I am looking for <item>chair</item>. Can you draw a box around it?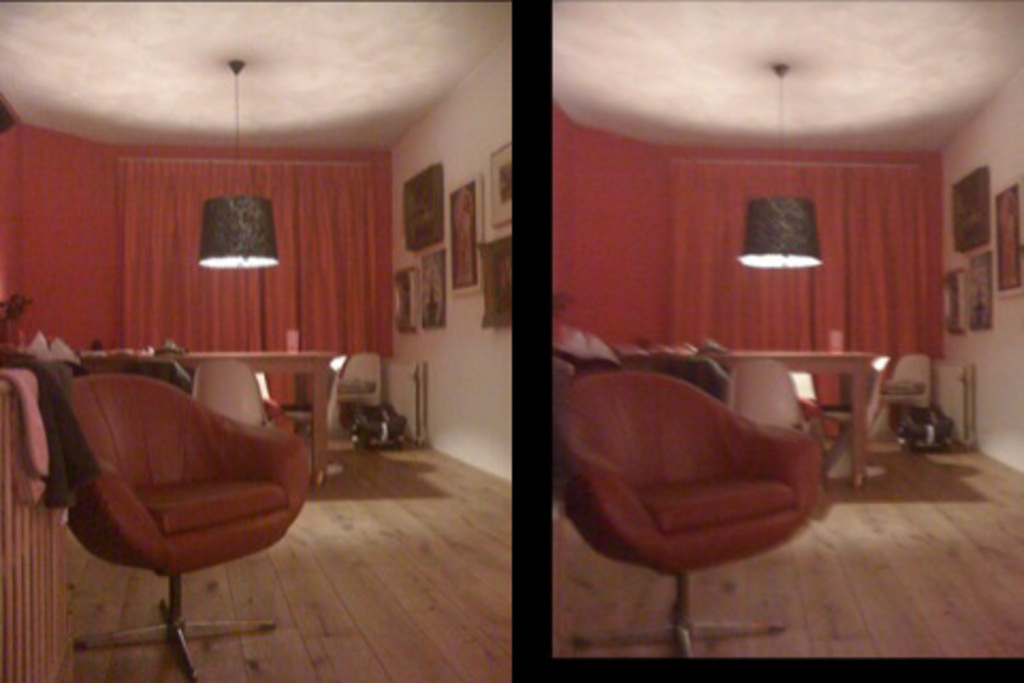
Sure, the bounding box is left=553, top=369, right=819, bottom=657.
